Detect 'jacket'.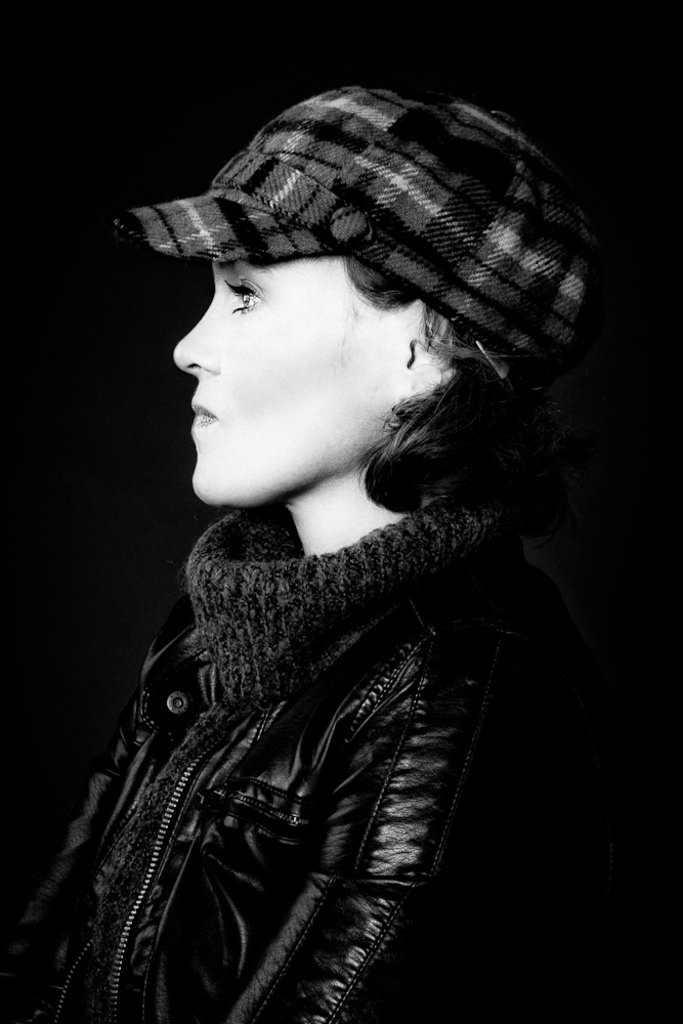
Detected at pyautogui.locateOnScreen(28, 550, 527, 1000).
